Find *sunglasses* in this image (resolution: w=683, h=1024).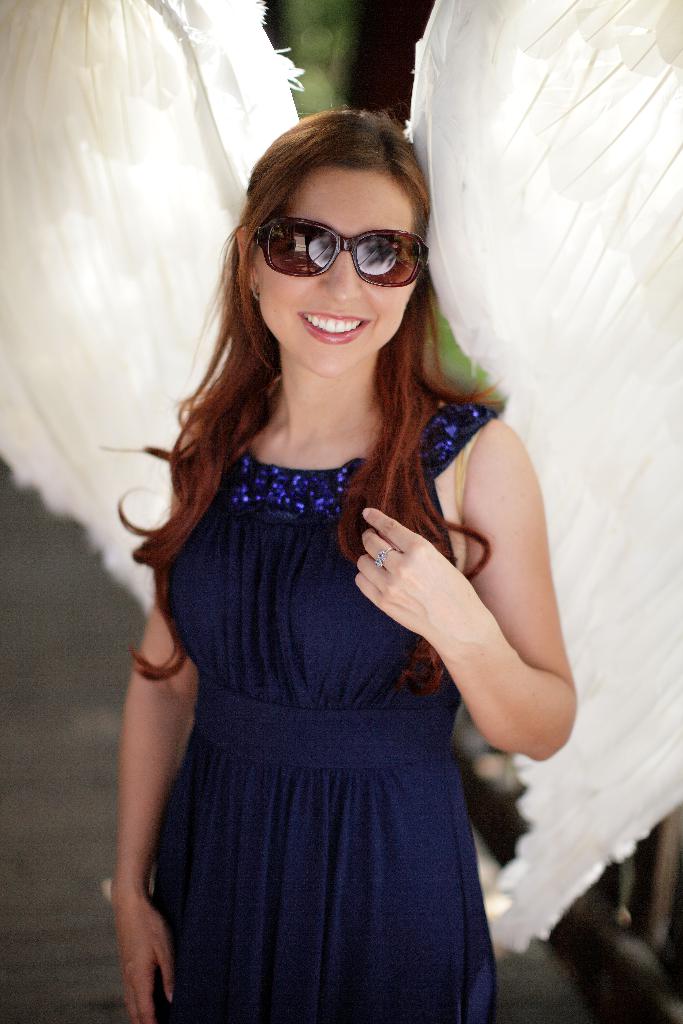
x1=251 y1=218 x2=437 y2=288.
